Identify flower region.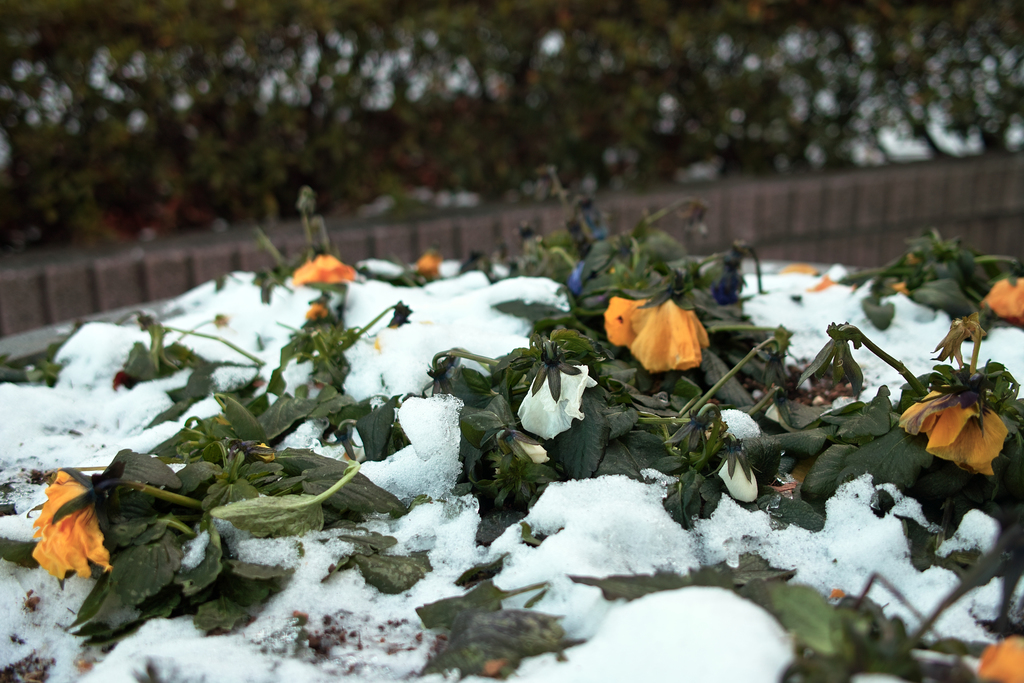
Region: locate(290, 252, 356, 282).
